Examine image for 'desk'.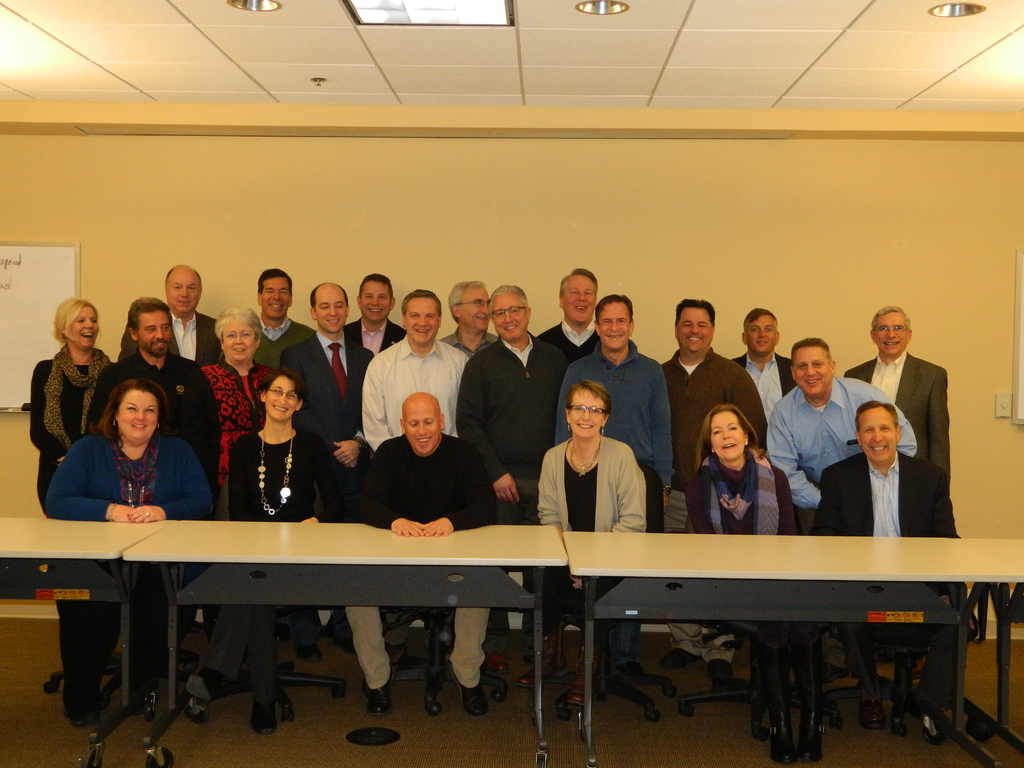
Examination result: <bbox>562, 533, 1023, 767</bbox>.
